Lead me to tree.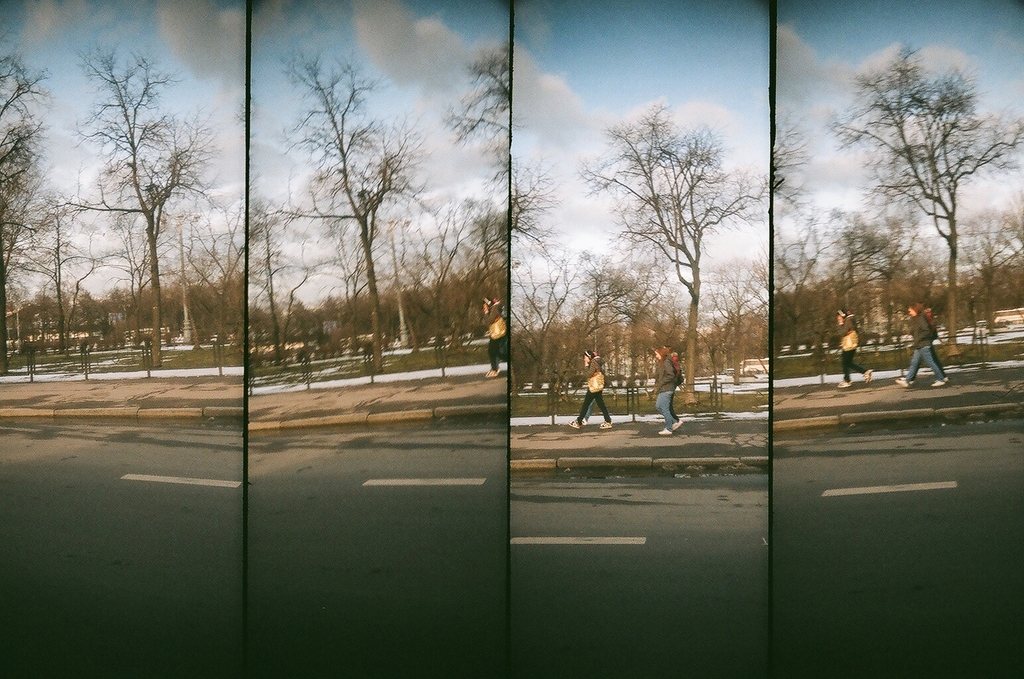
Lead to detection(570, 97, 773, 392).
